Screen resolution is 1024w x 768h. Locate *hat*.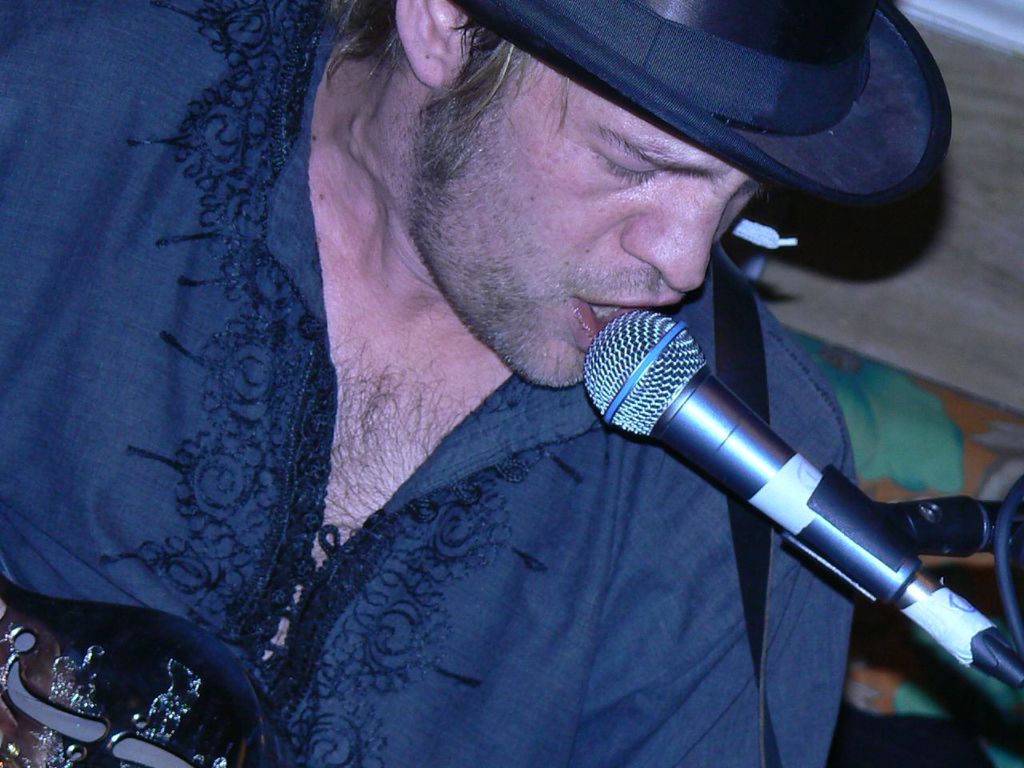
bbox=(446, 0, 957, 204).
